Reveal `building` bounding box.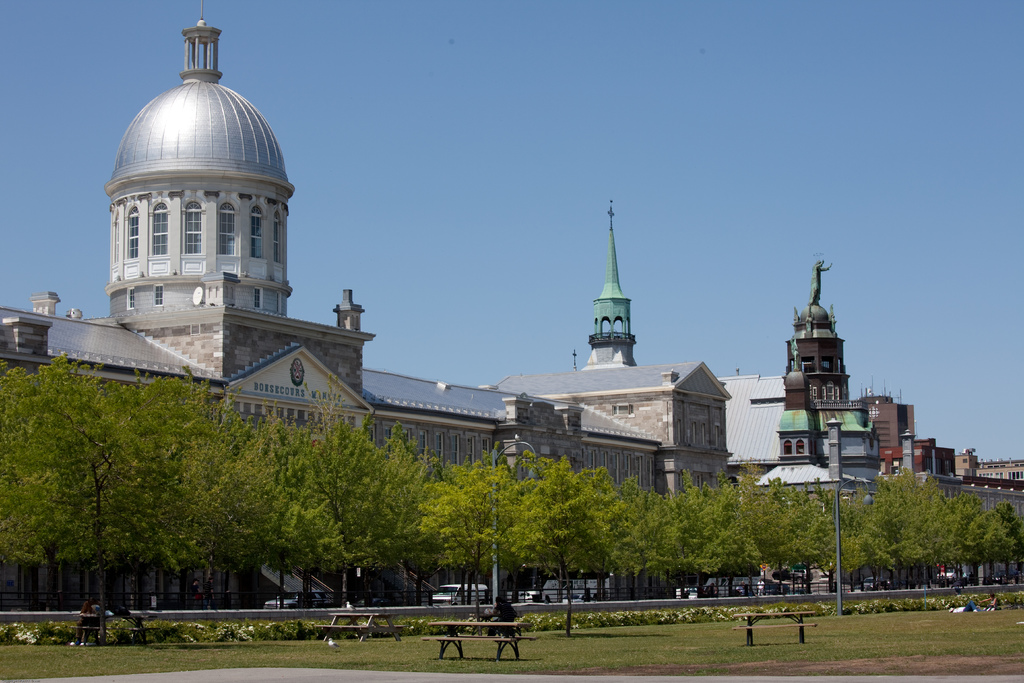
Revealed: <region>0, 0, 732, 609</region>.
